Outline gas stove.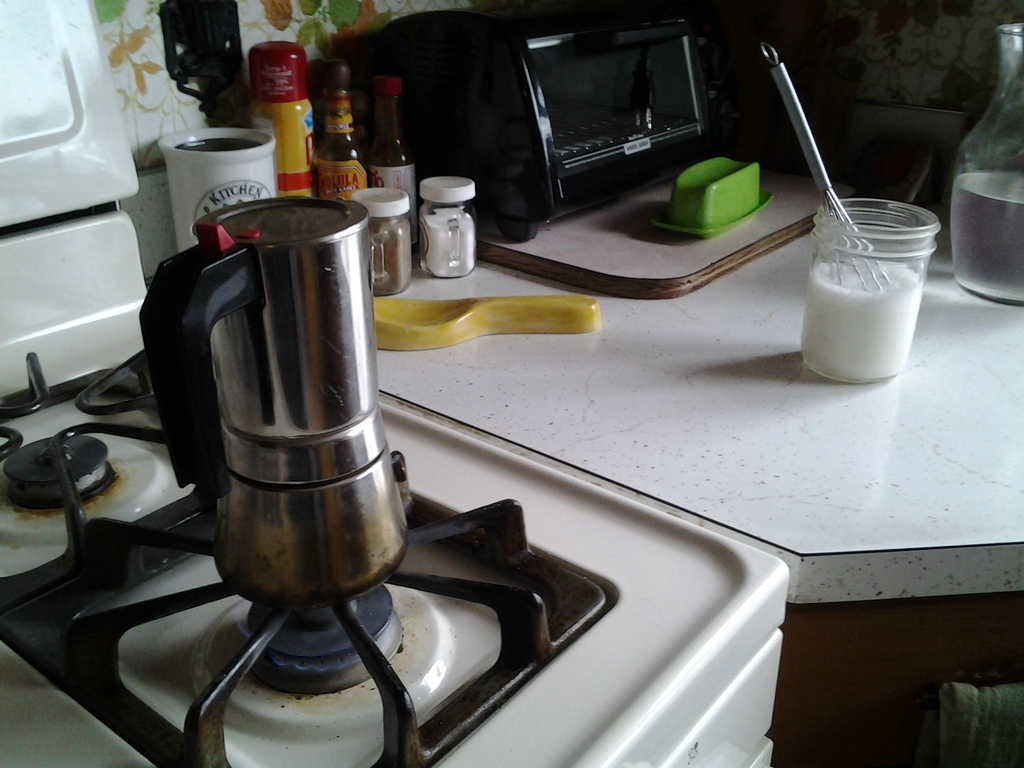
Outline: region(0, 344, 780, 767).
